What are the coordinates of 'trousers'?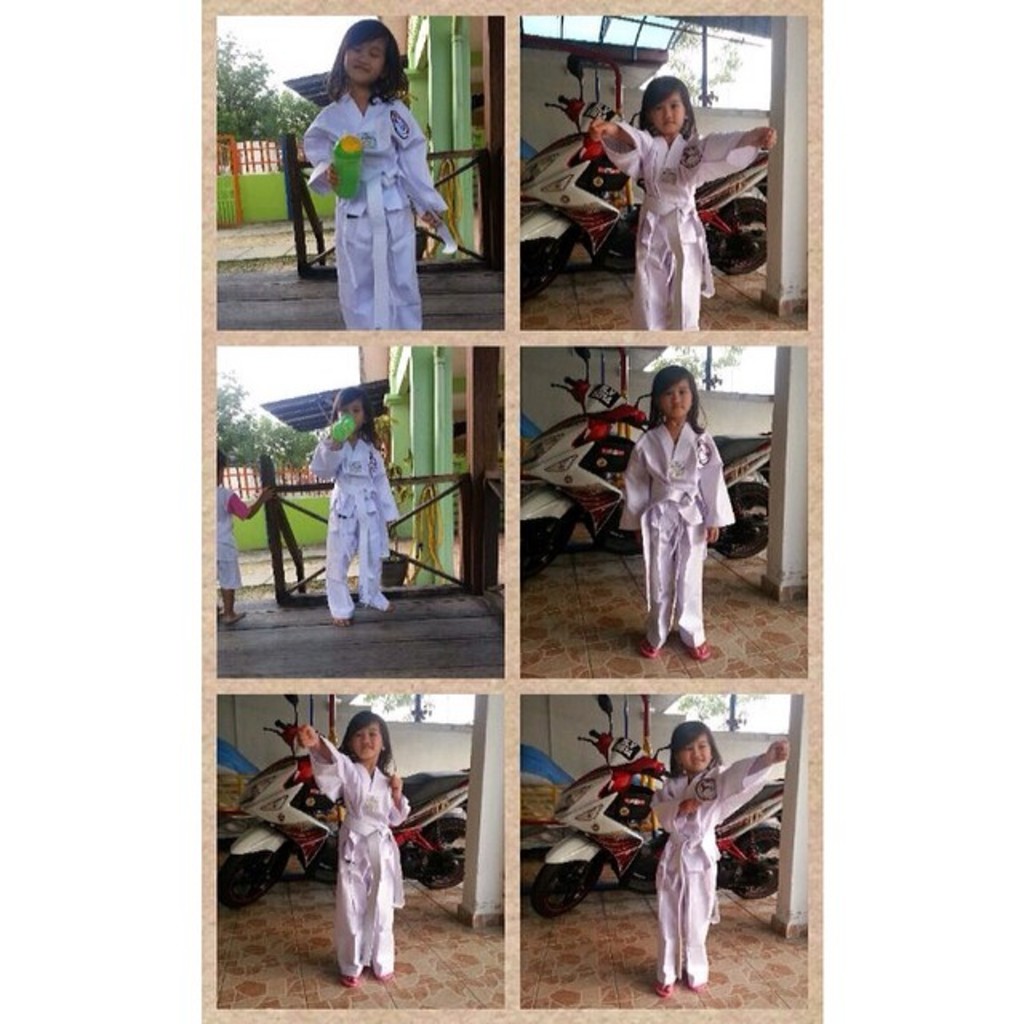
box(320, 514, 390, 619).
